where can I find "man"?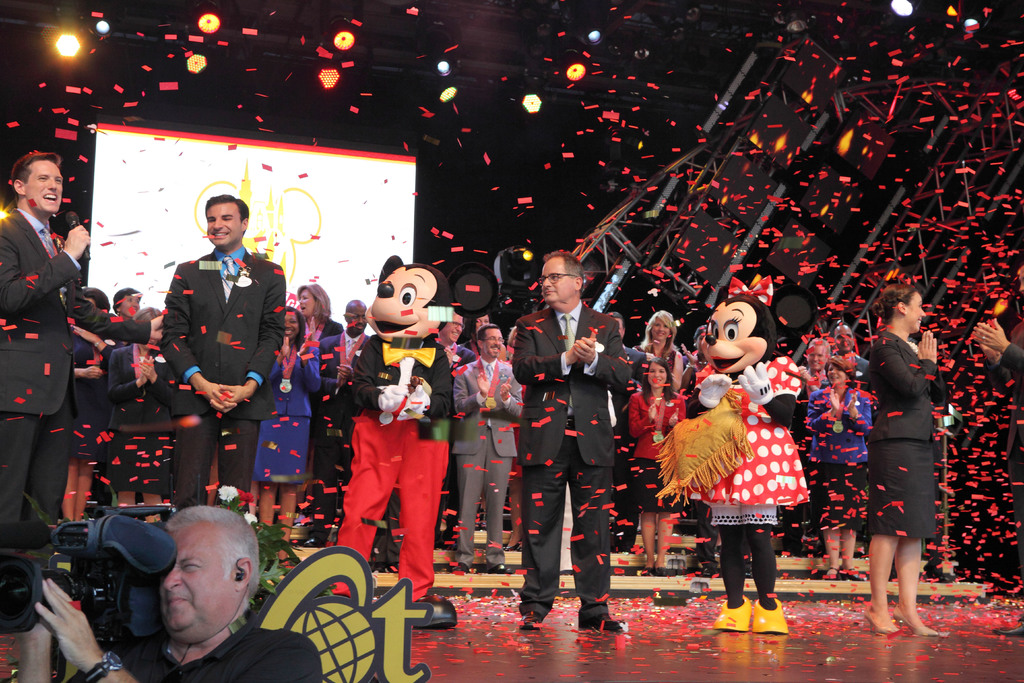
You can find it at select_region(317, 302, 374, 482).
